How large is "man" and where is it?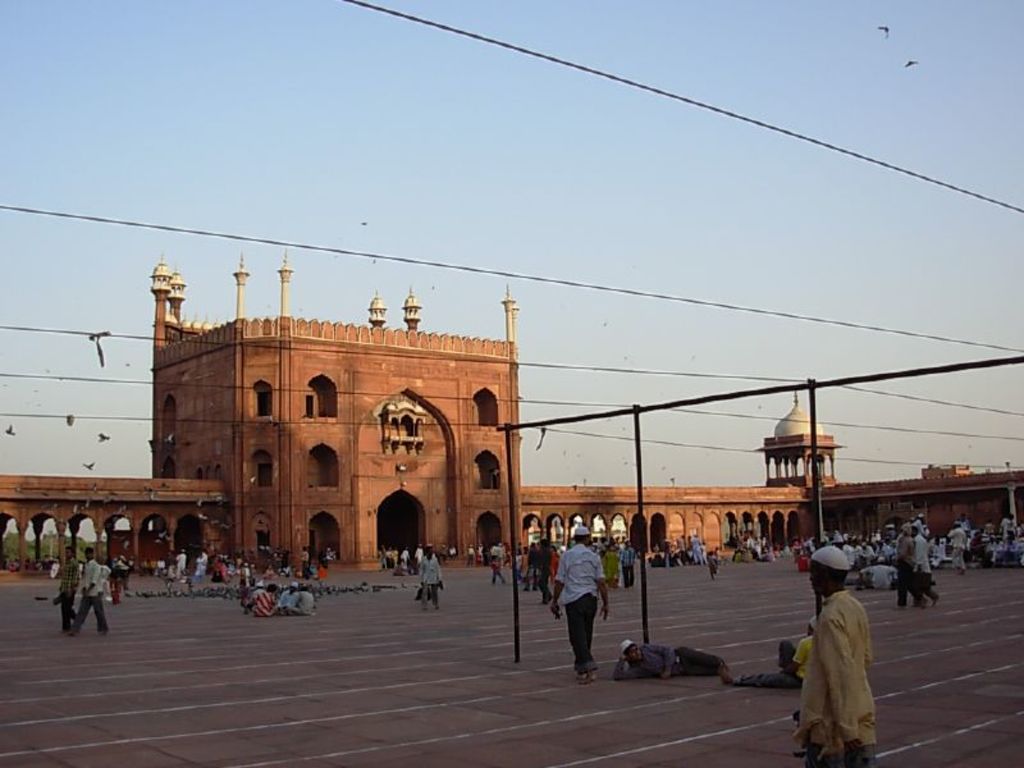
Bounding box: bbox=[787, 558, 895, 753].
